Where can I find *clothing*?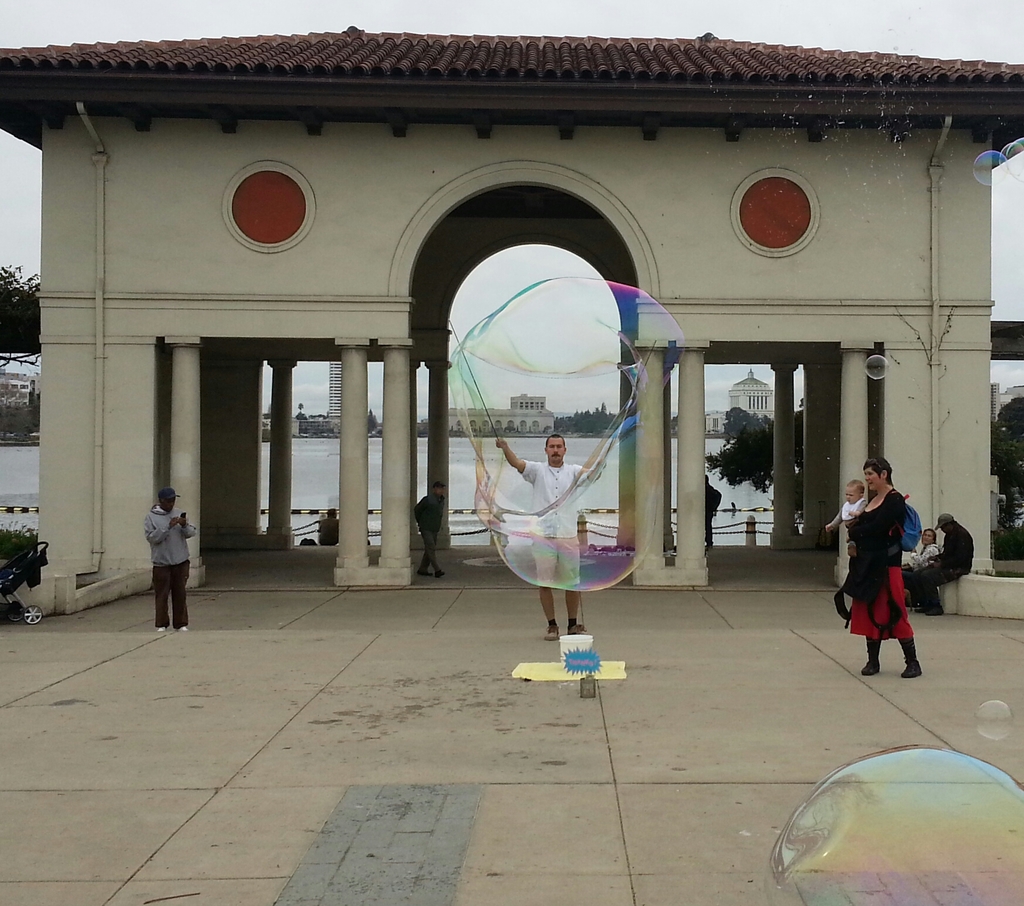
You can find it at <bbox>910, 539, 936, 564</bbox>.
